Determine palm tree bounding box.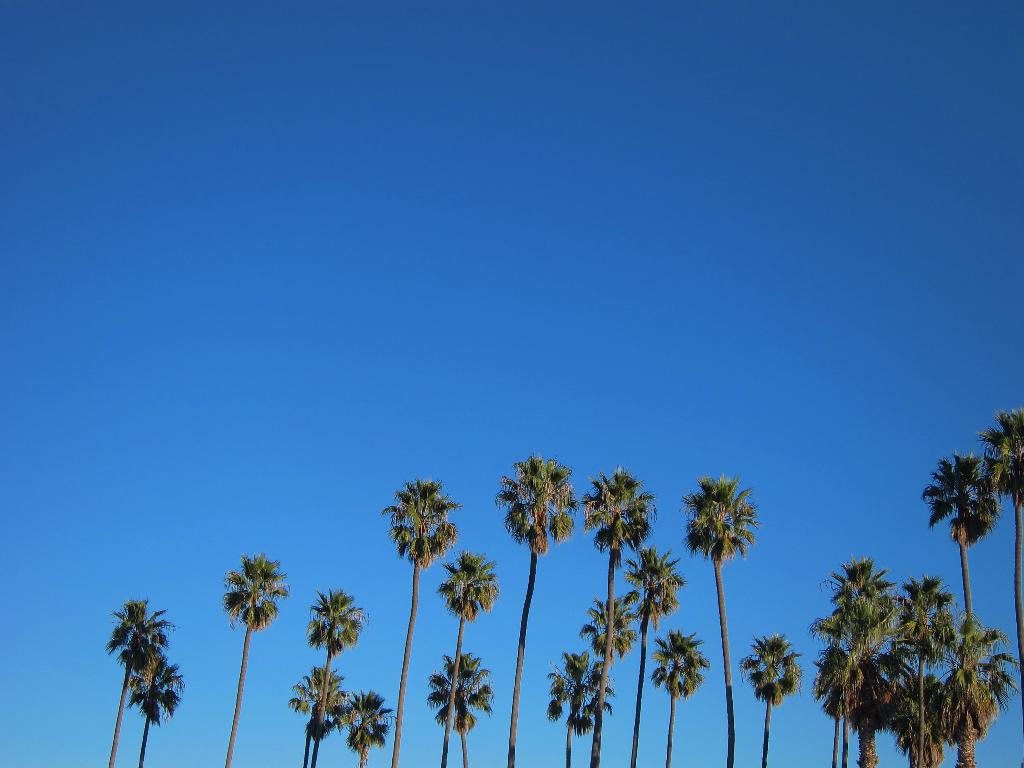
Determined: left=425, top=554, right=491, bottom=764.
